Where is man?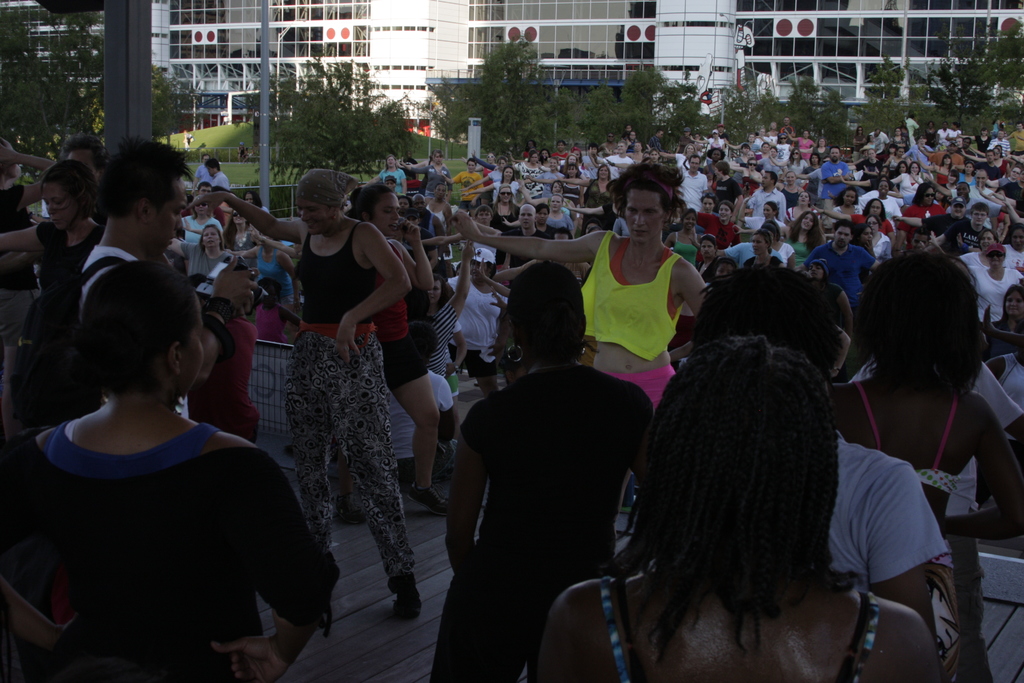
<bbox>821, 147, 854, 206</bbox>.
